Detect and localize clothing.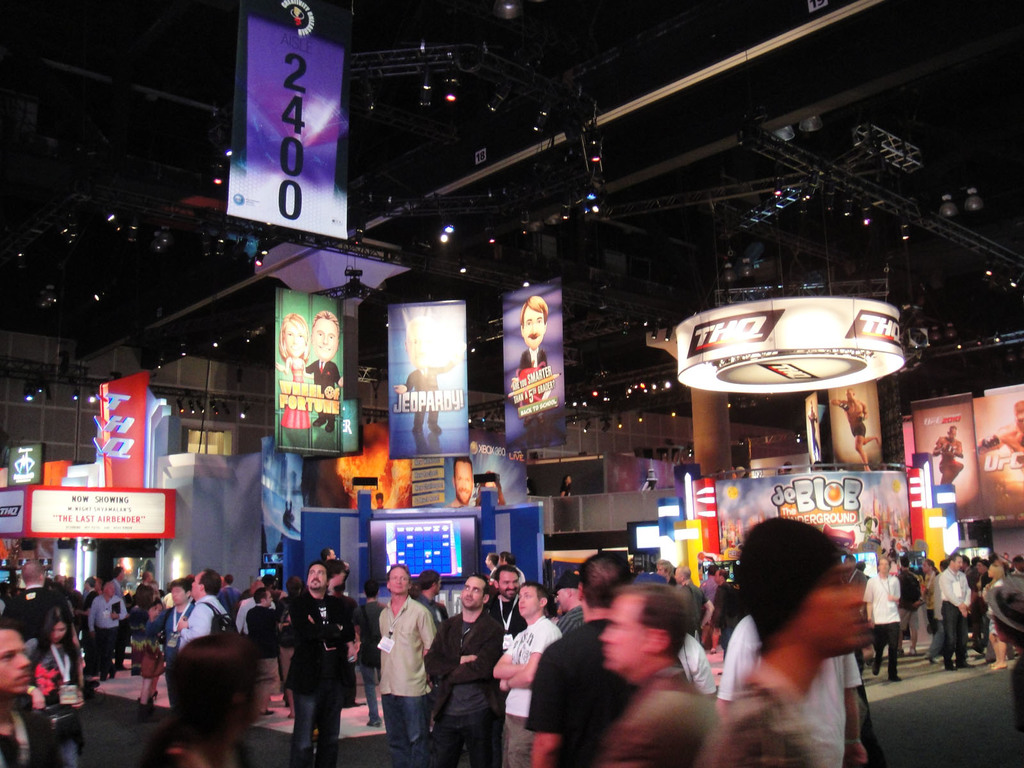
Localized at <bbox>239, 607, 279, 690</bbox>.
